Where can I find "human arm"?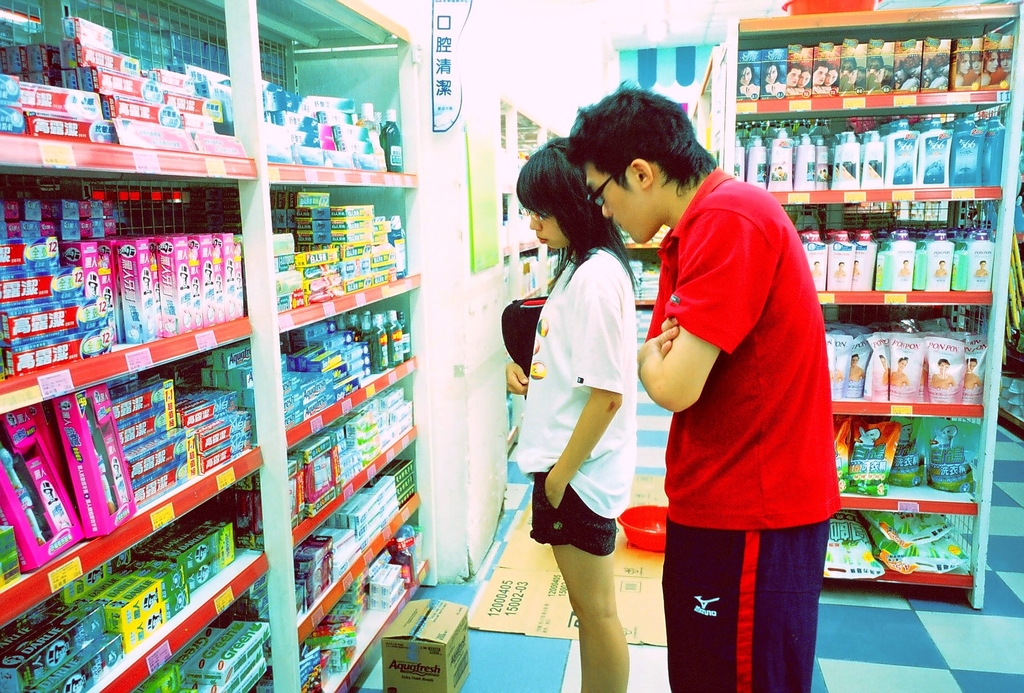
You can find it at [538,253,638,521].
